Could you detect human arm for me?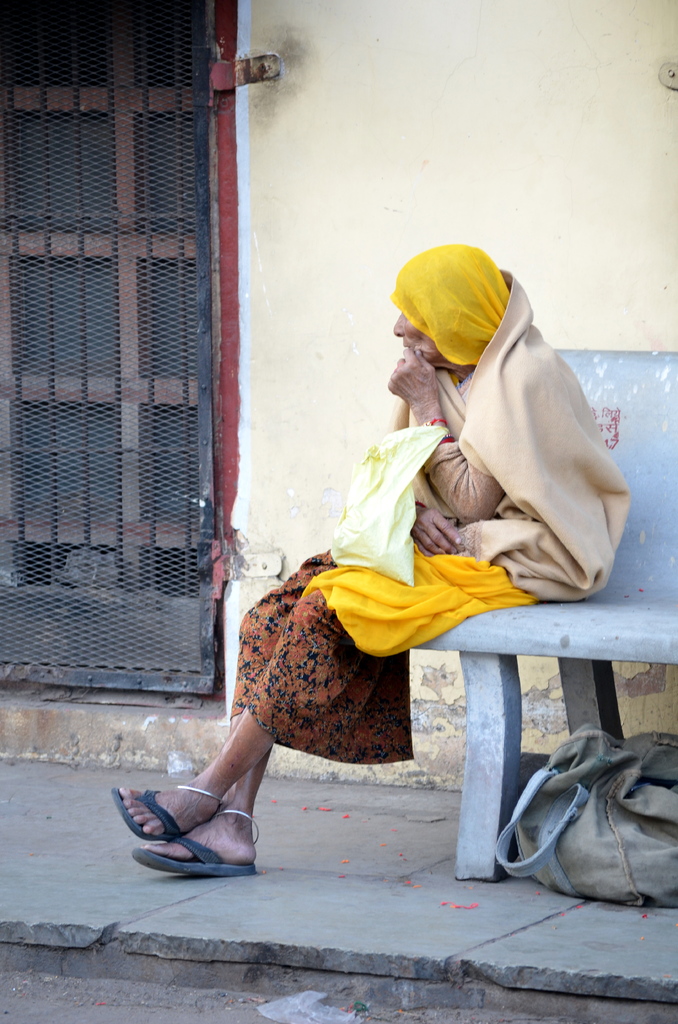
Detection result: [x1=377, y1=406, x2=456, y2=555].
